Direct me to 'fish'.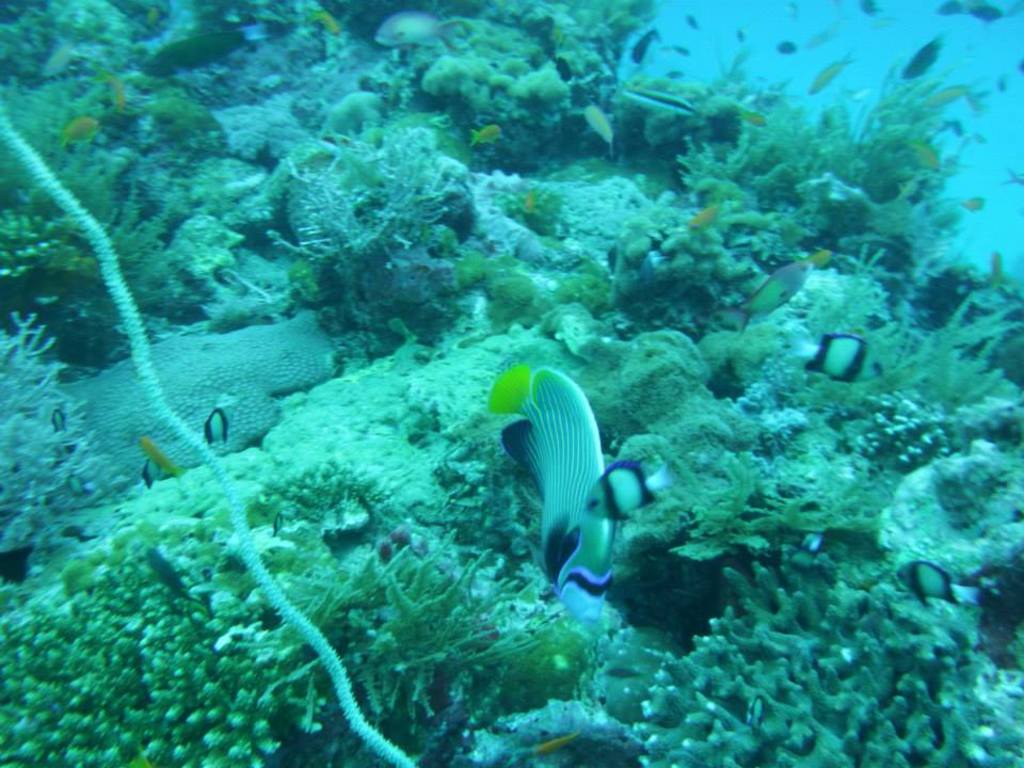
Direction: (146, 545, 210, 624).
